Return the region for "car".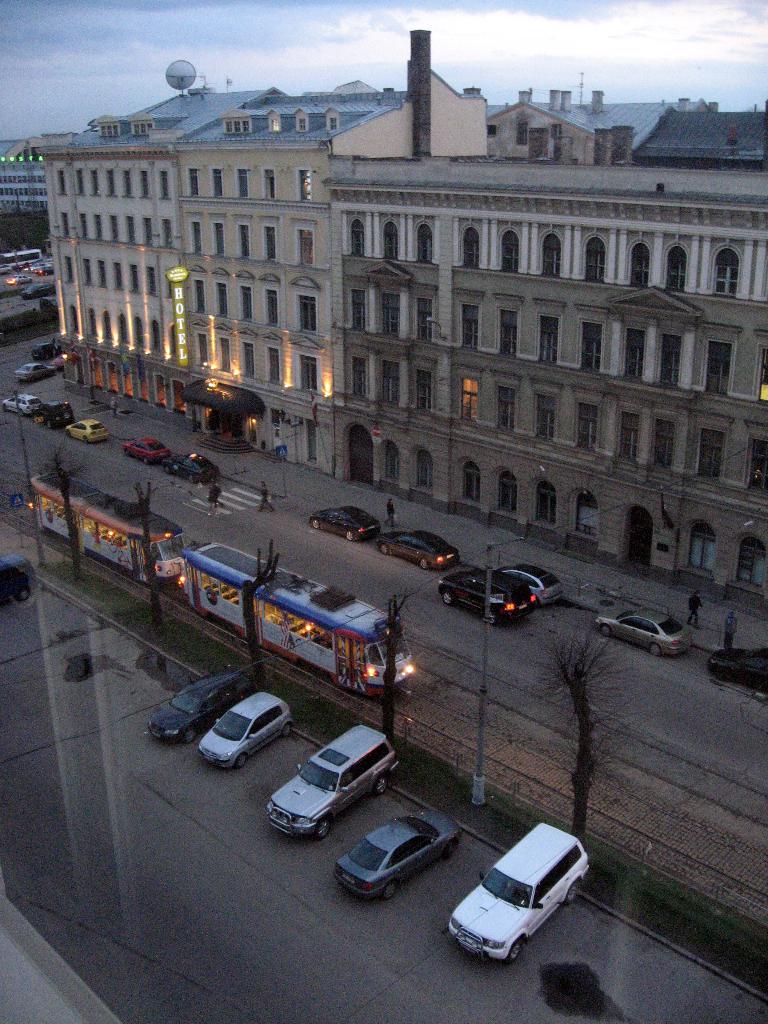
709 648 767 693.
